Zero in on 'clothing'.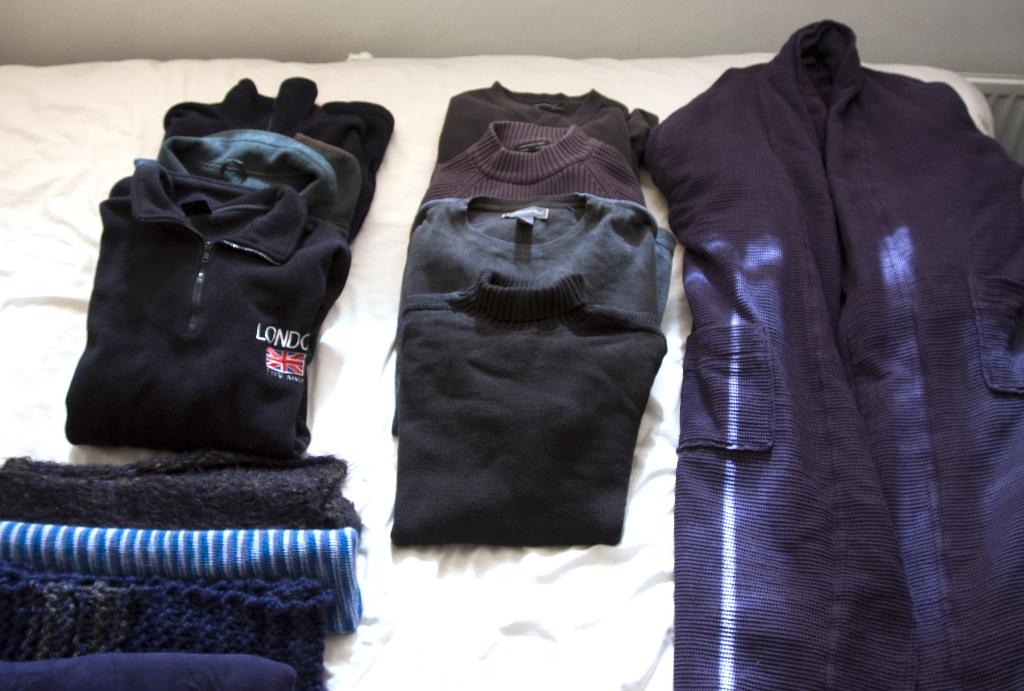
Zeroed in: <box>387,265,673,541</box>.
